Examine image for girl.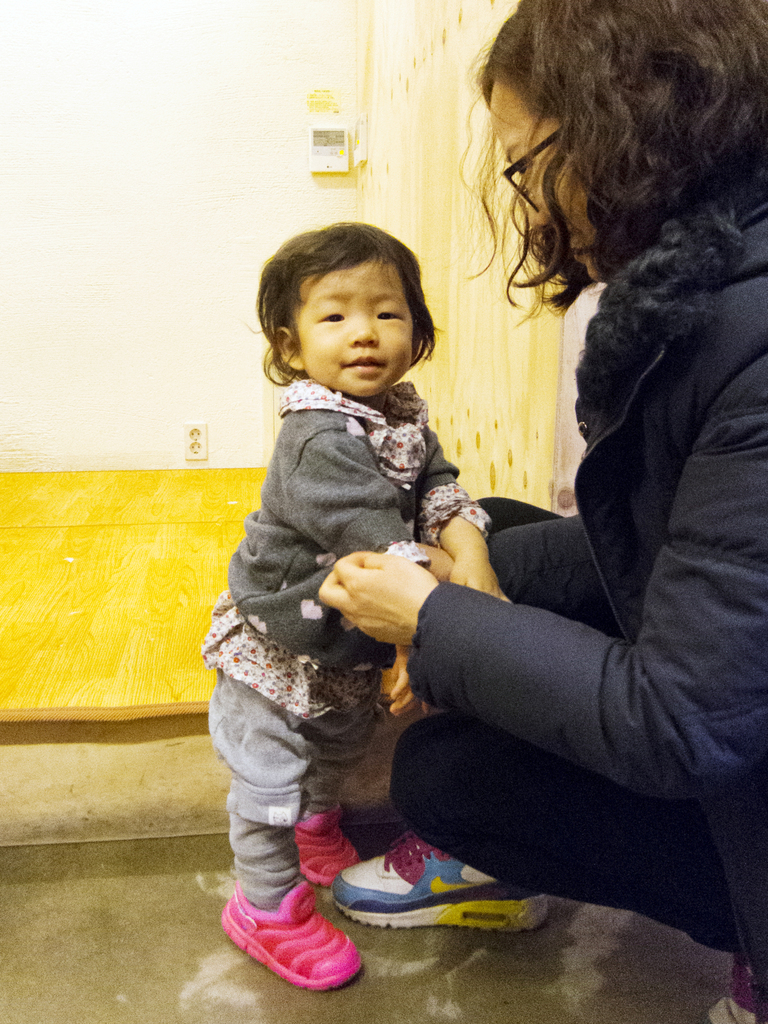
Examination result: 187/209/516/1000.
